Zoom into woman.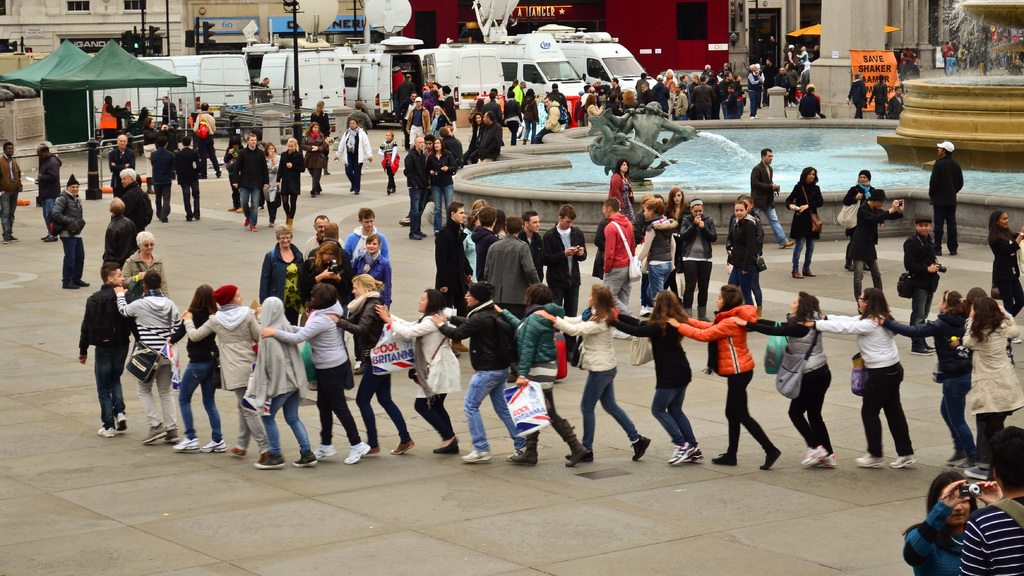
Zoom target: rect(606, 158, 637, 230).
